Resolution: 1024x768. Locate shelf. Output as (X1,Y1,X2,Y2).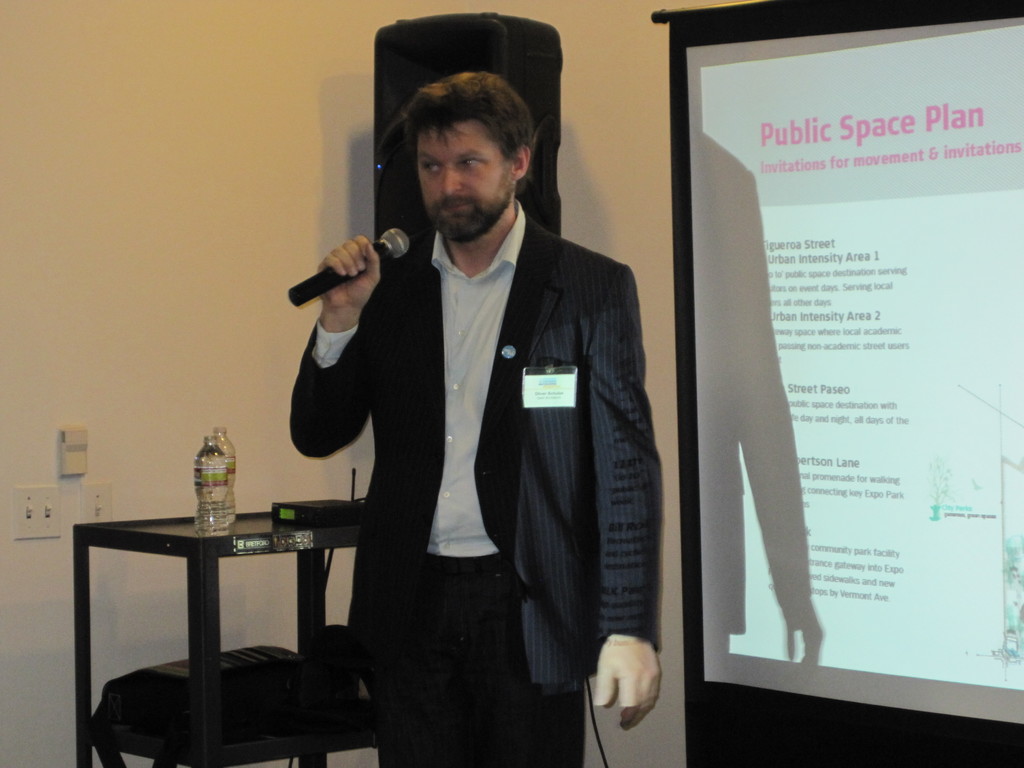
(72,500,404,767).
